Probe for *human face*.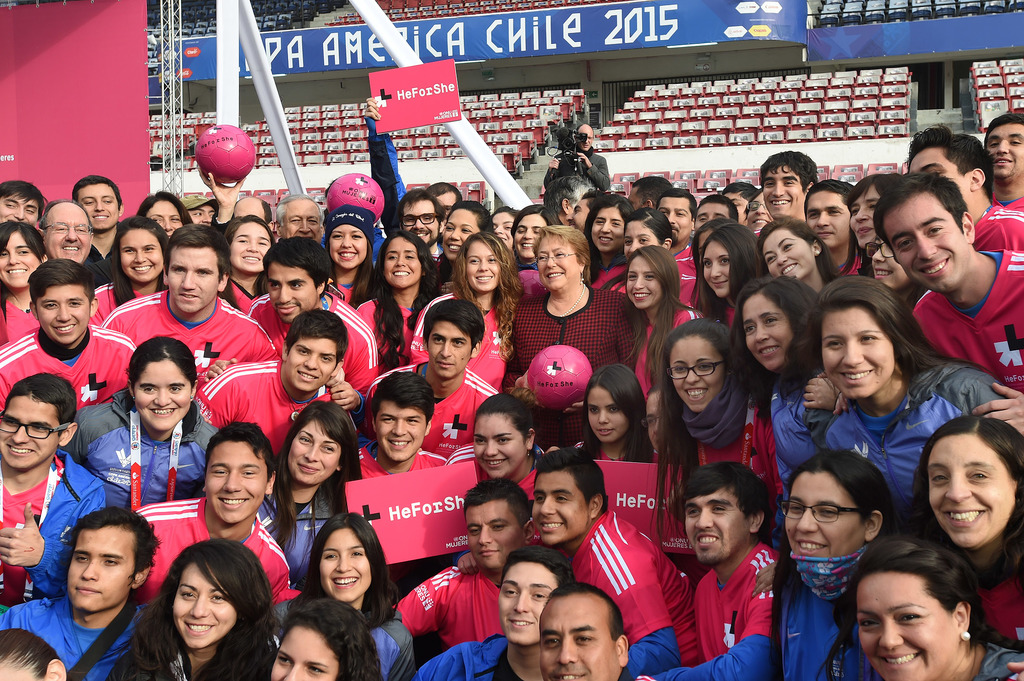
Probe result: <region>536, 233, 580, 290</region>.
